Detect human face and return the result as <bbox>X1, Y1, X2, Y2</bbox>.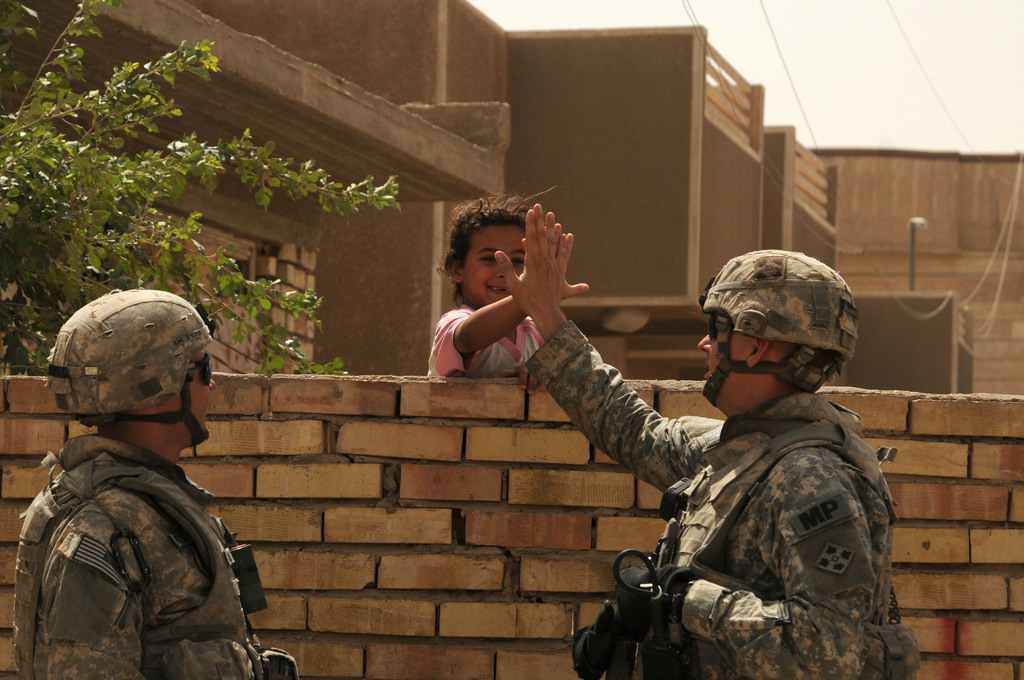
<bbox>463, 225, 524, 309</bbox>.
